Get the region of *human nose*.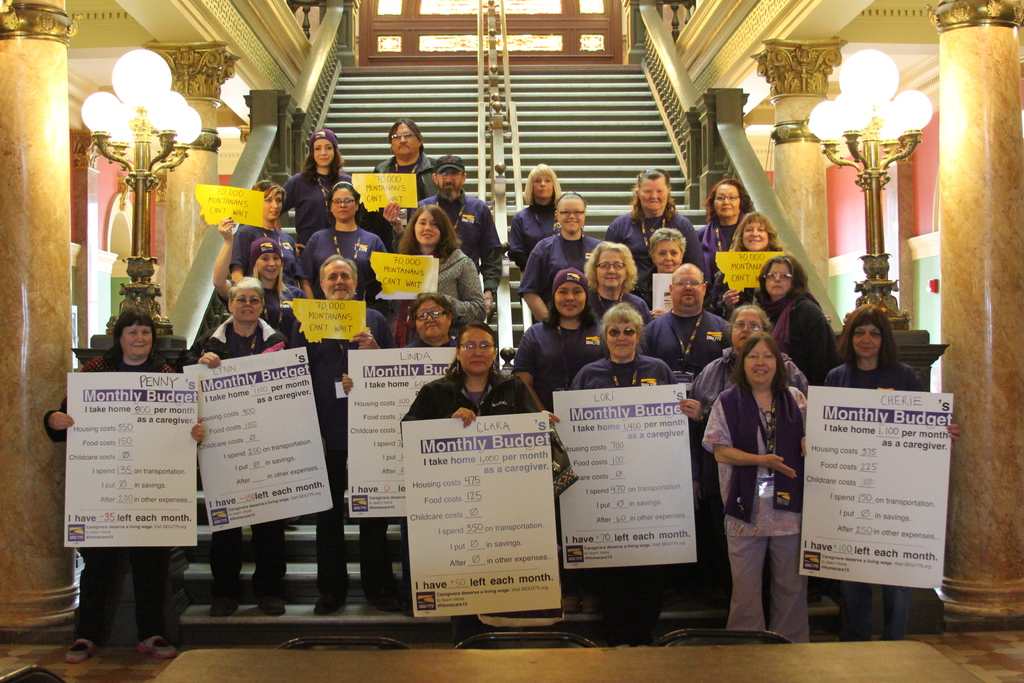
box=[773, 274, 780, 281].
